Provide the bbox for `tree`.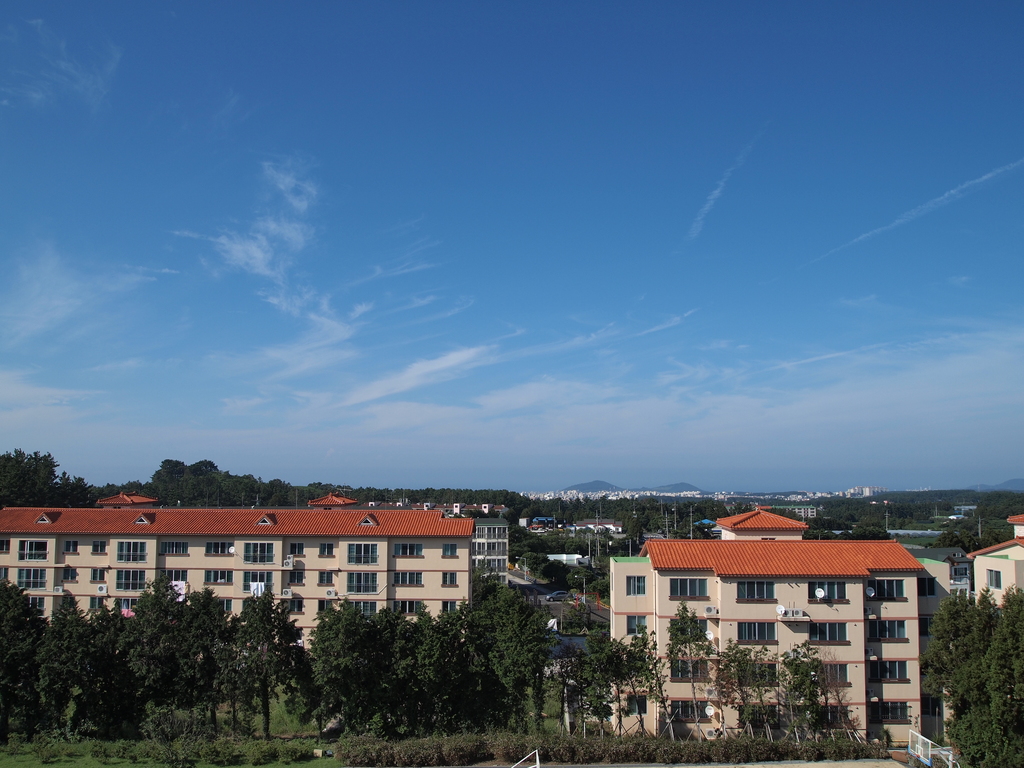
x1=133 y1=568 x2=190 y2=707.
